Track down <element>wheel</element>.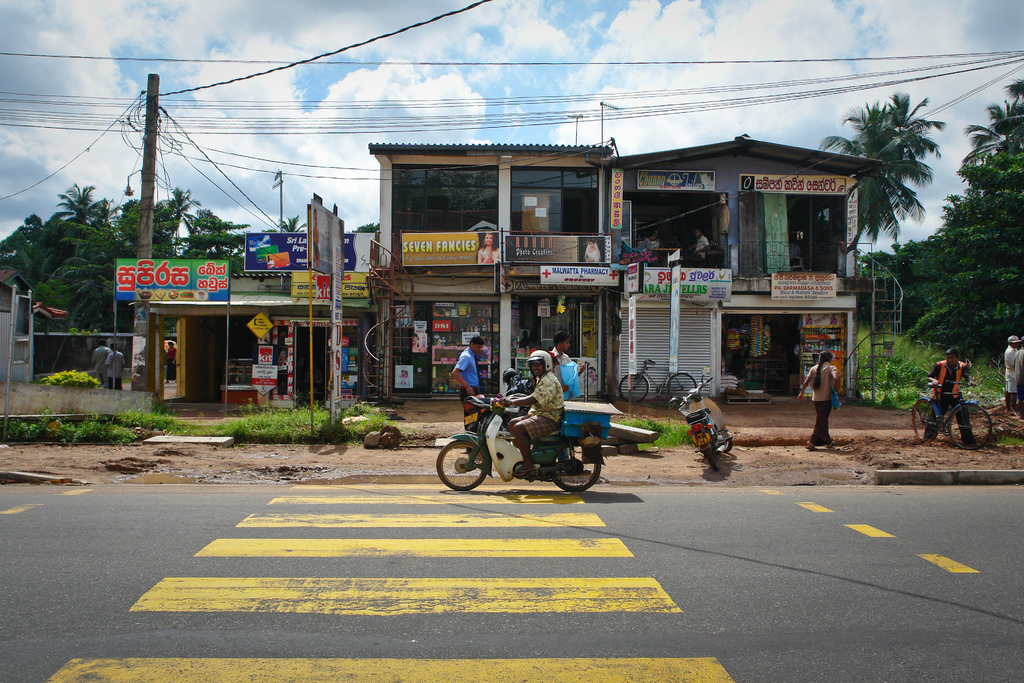
Tracked to select_region(948, 402, 992, 448).
